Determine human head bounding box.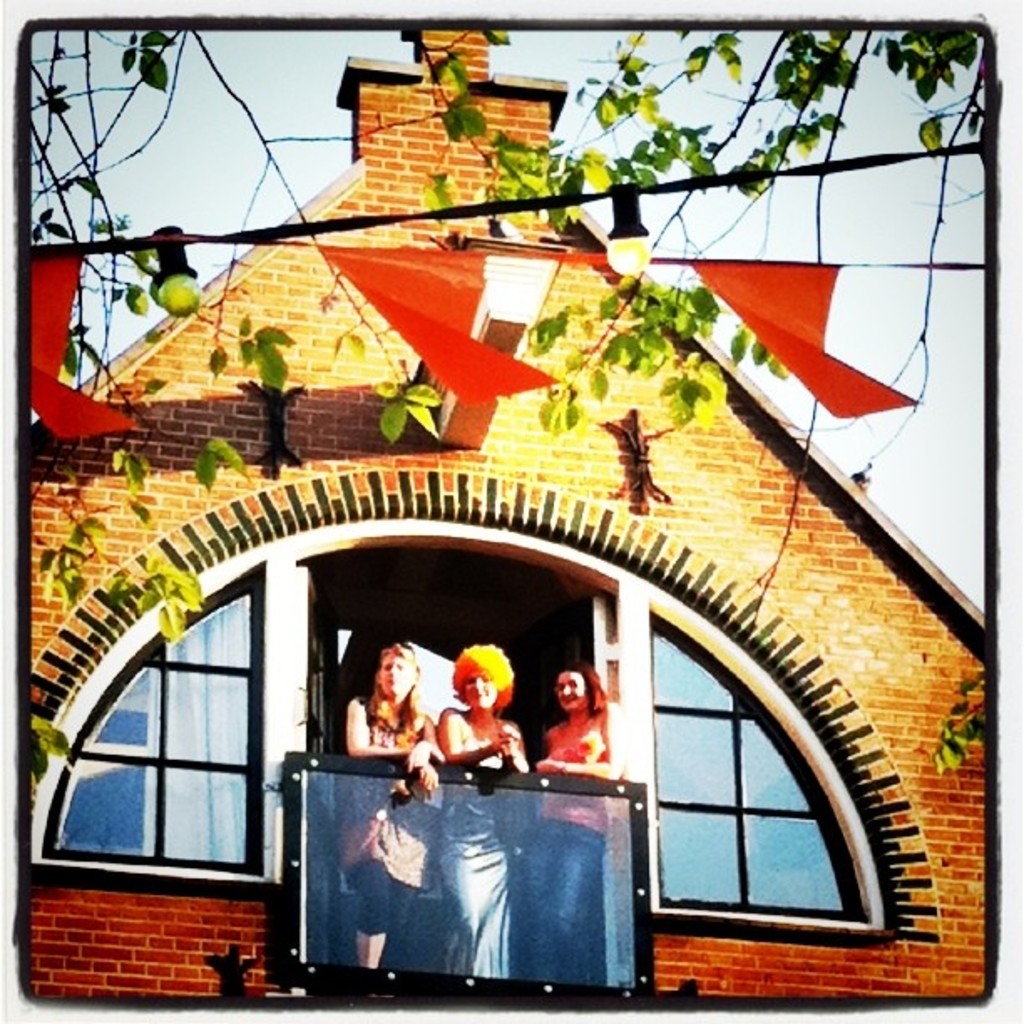
Determined: left=373, top=641, right=420, bottom=703.
